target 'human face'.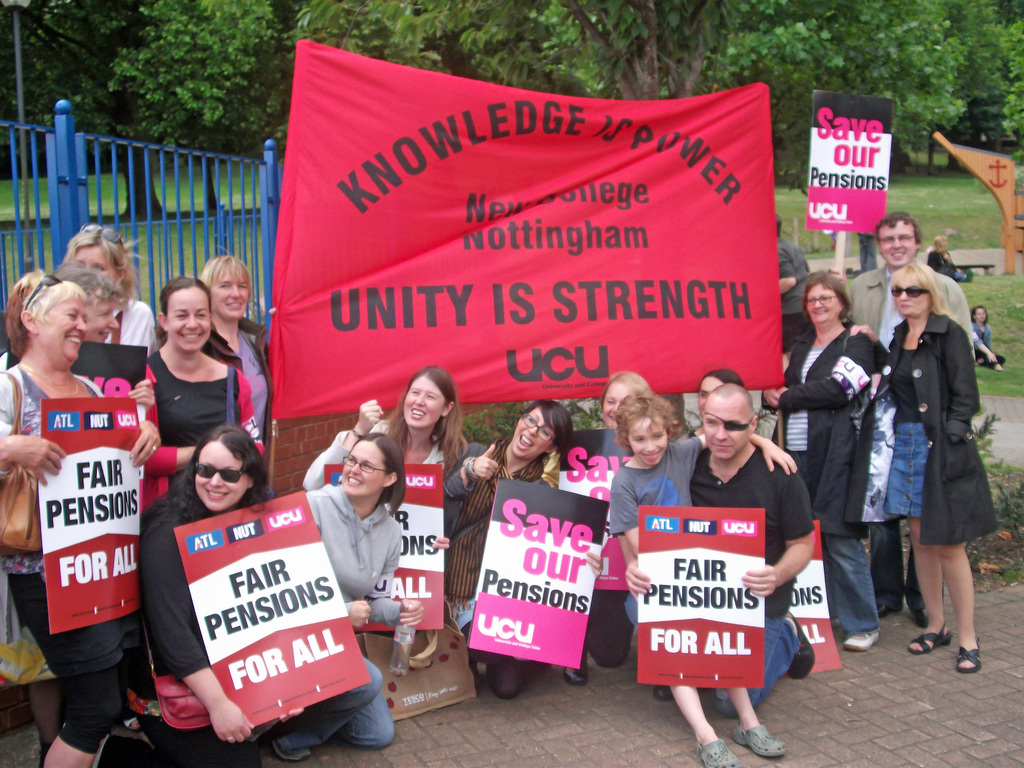
Target region: left=83, top=294, right=124, bottom=345.
